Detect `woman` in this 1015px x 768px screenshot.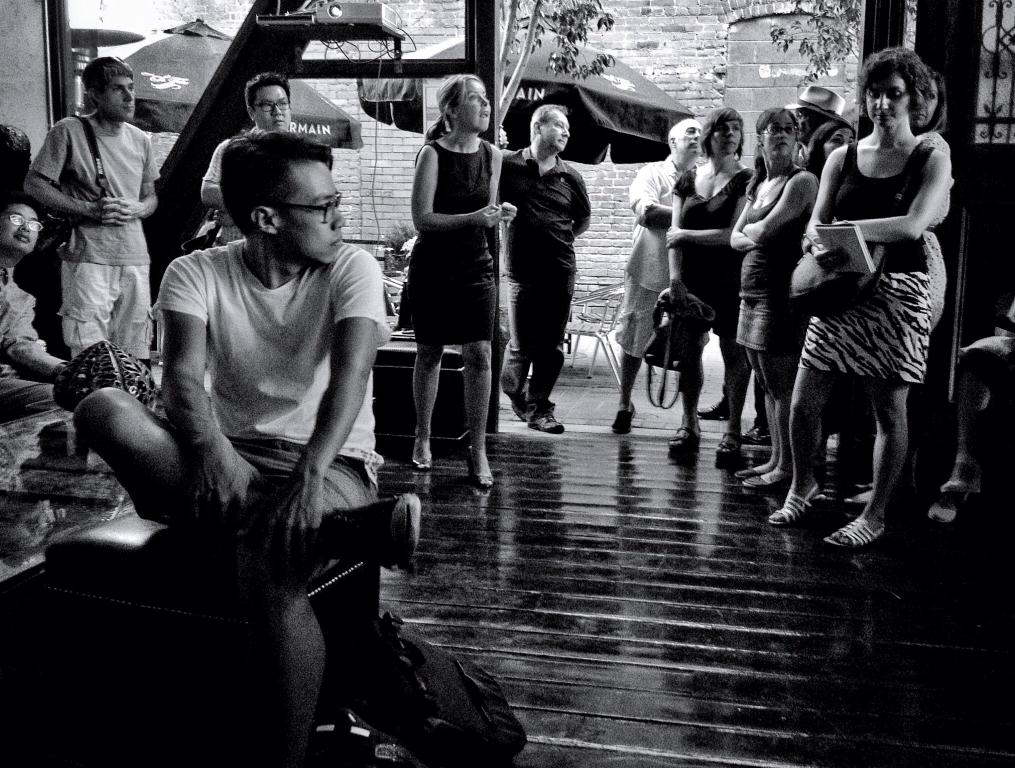
Detection: [x1=396, y1=60, x2=508, y2=486].
